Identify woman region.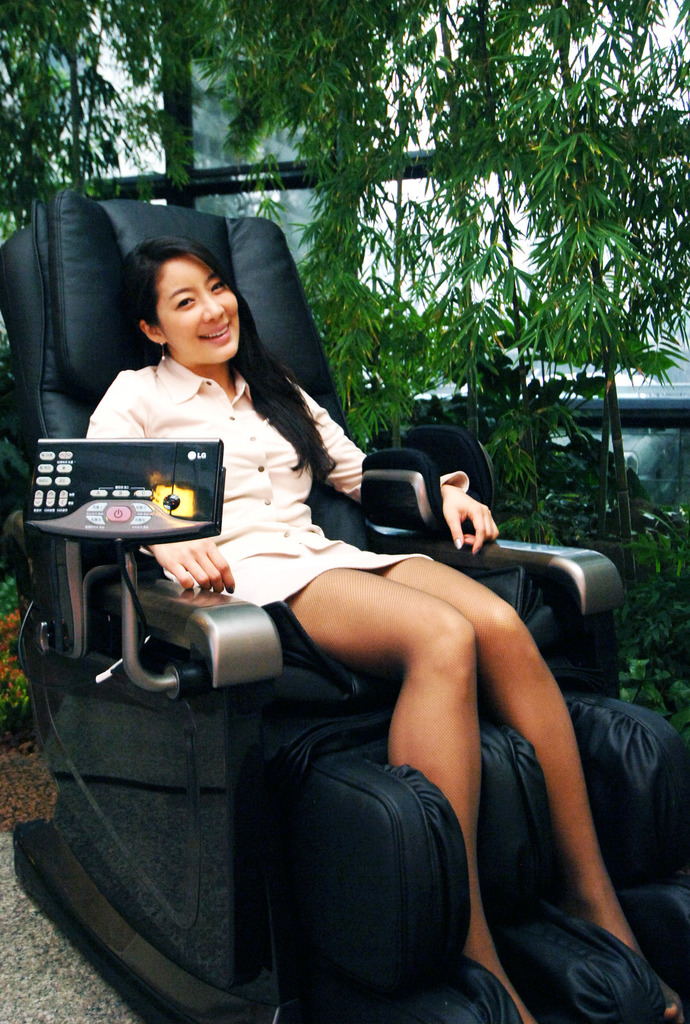
Region: rect(78, 235, 681, 1023).
